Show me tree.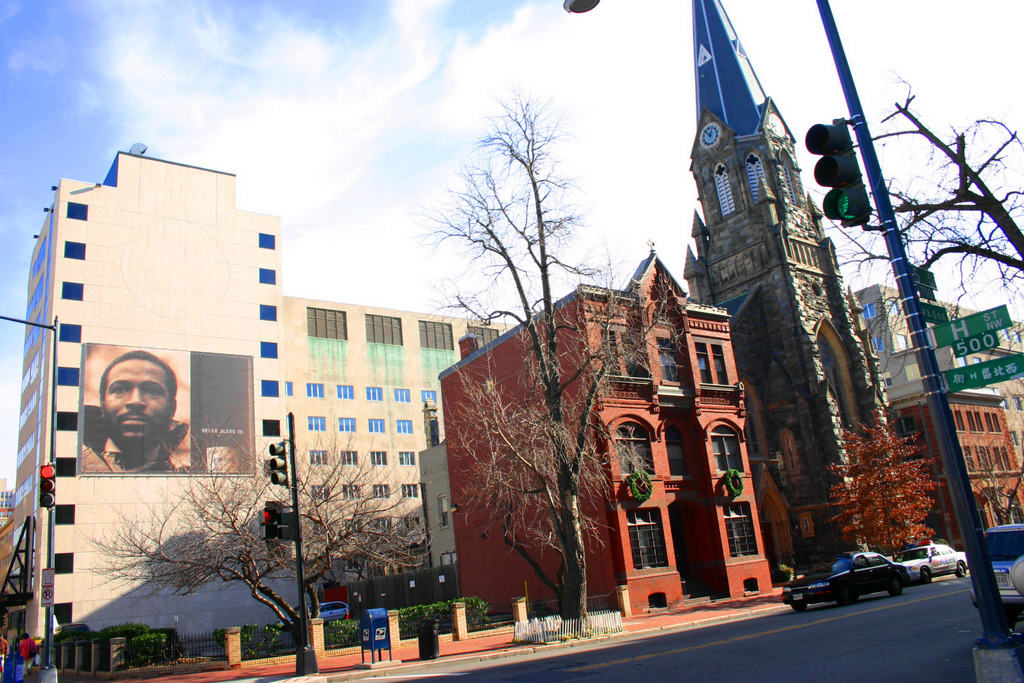
tree is here: (67,429,450,661).
